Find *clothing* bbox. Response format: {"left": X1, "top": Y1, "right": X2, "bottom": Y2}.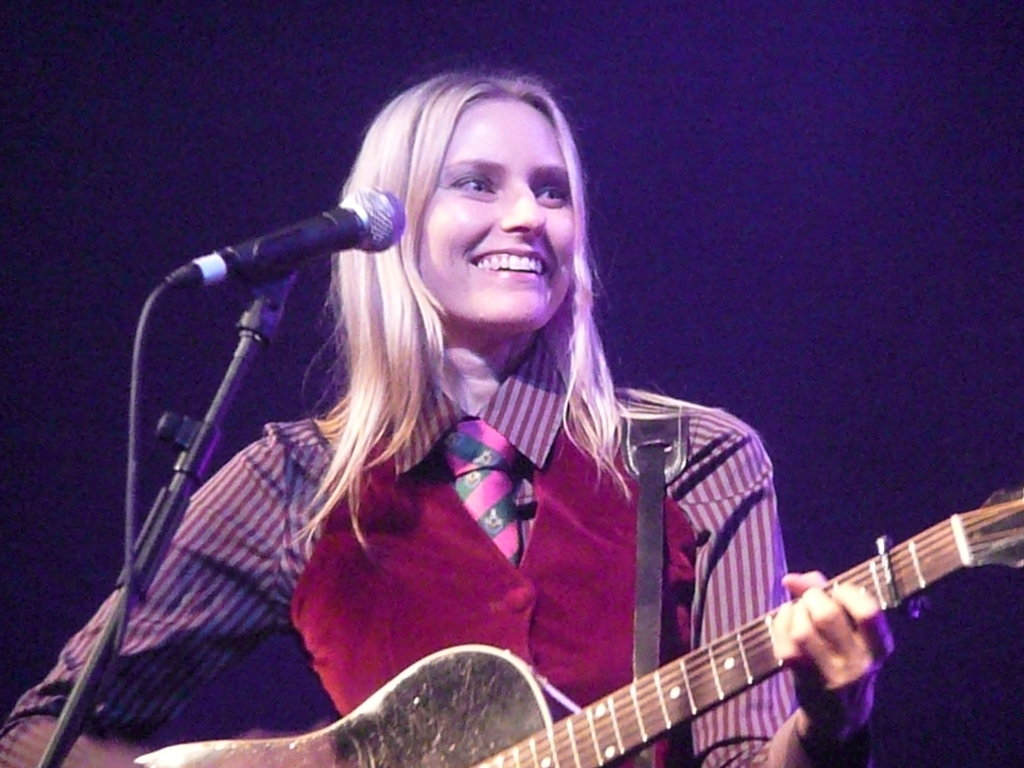
{"left": 181, "top": 318, "right": 777, "bottom": 751}.
